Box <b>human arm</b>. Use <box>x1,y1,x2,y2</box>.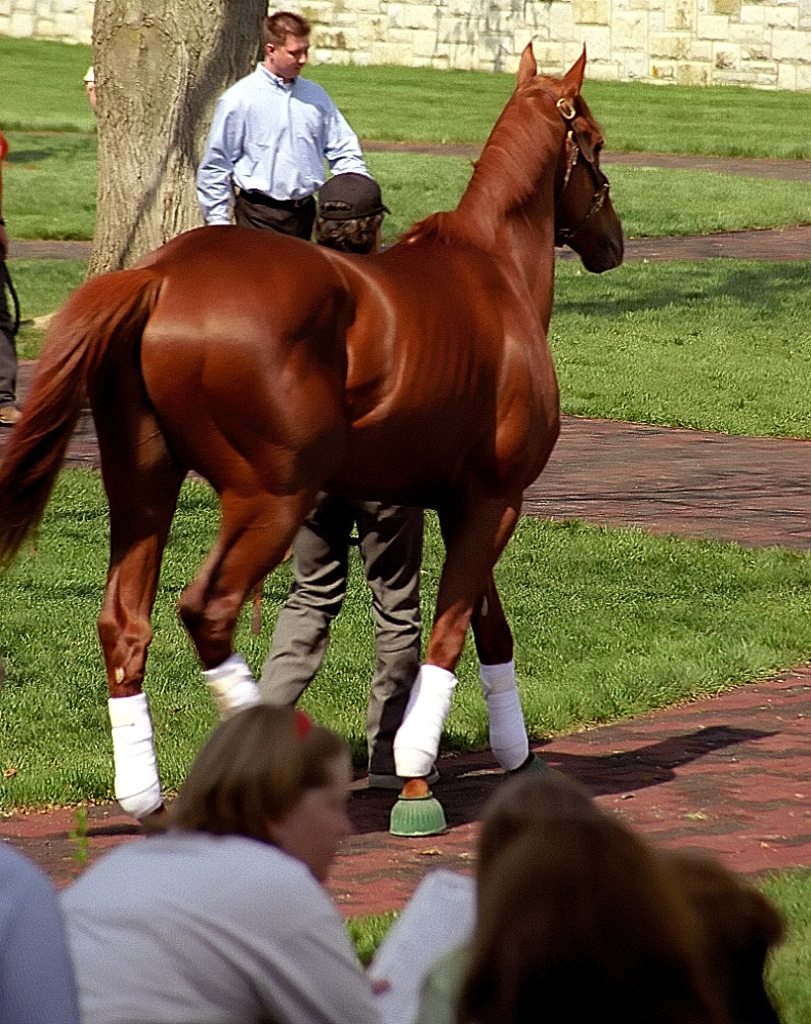
<box>328,83,381,189</box>.
